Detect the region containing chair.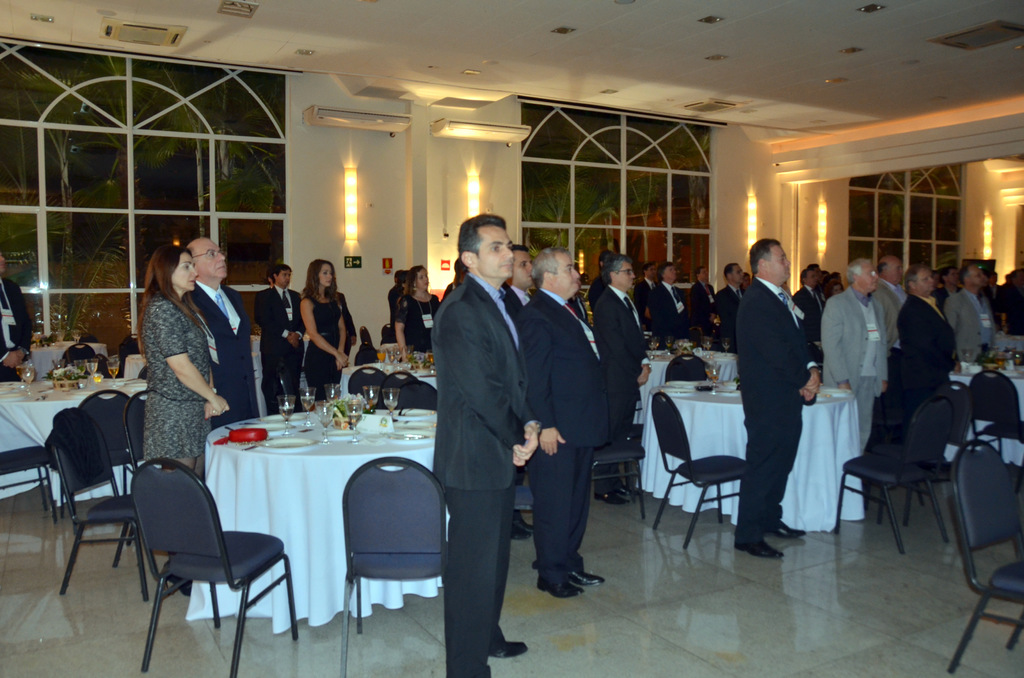
BBox(649, 387, 749, 549).
